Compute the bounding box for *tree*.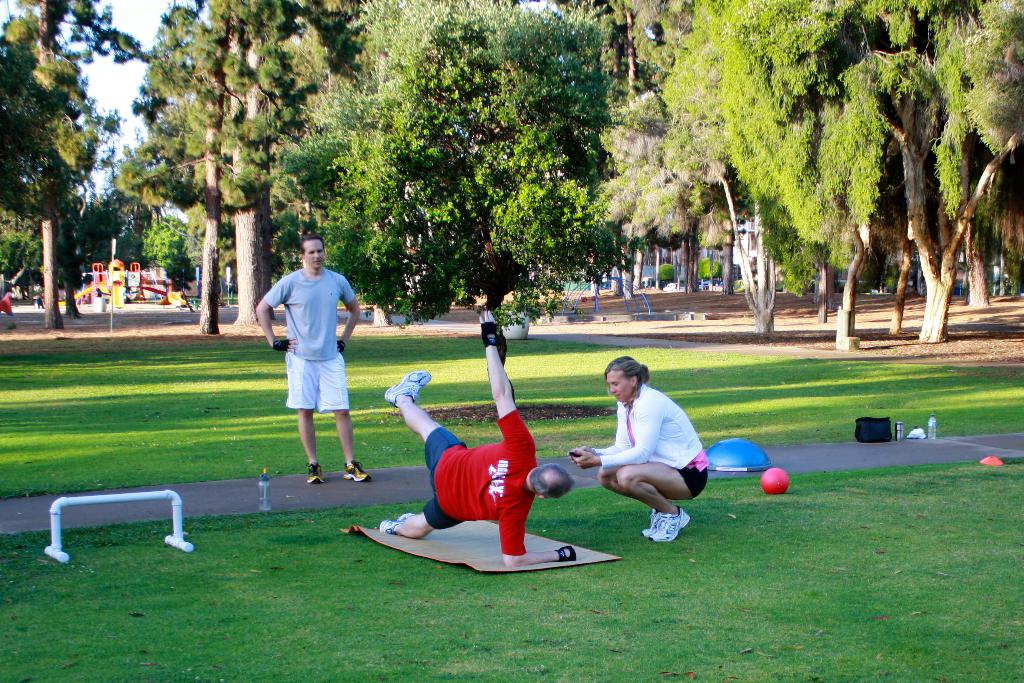
left=312, top=29, right=657, bottom=325.
